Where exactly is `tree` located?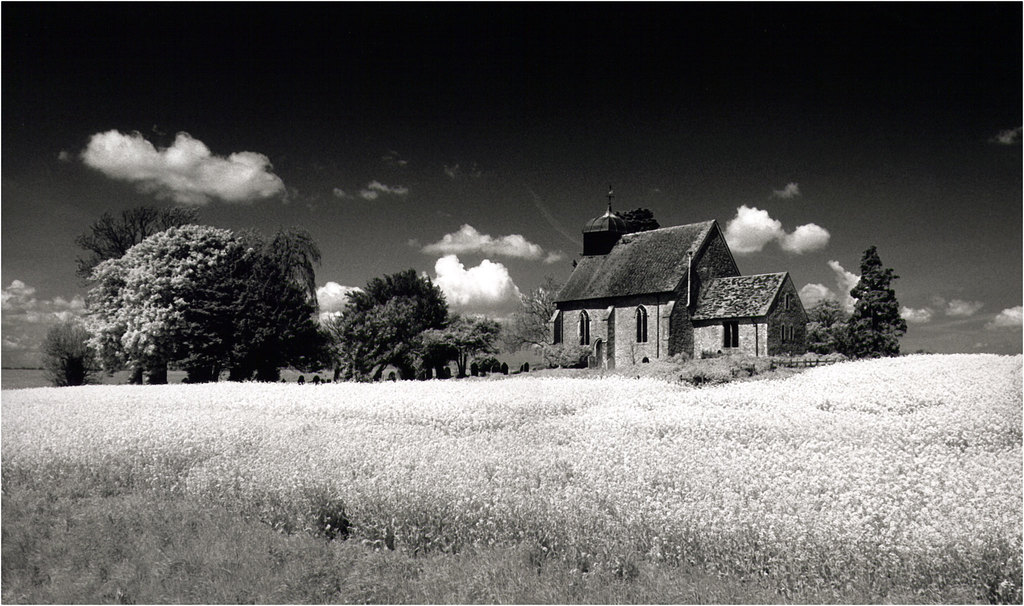
Its bounding box is 505,282,560,356.
